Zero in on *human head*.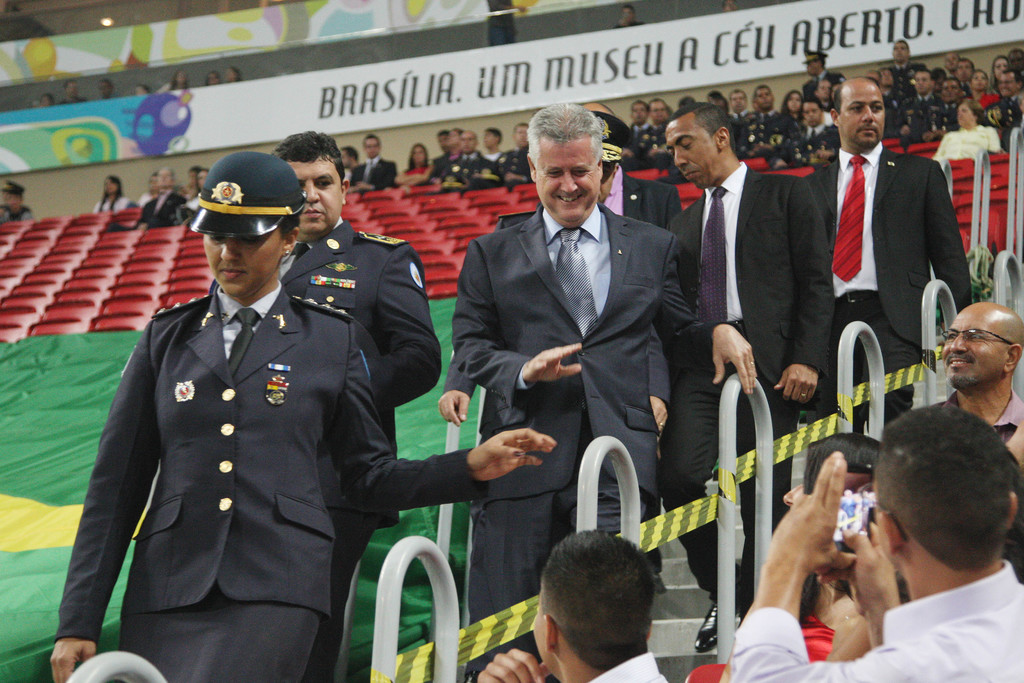
Zeroed in: 941,50,960,74.
